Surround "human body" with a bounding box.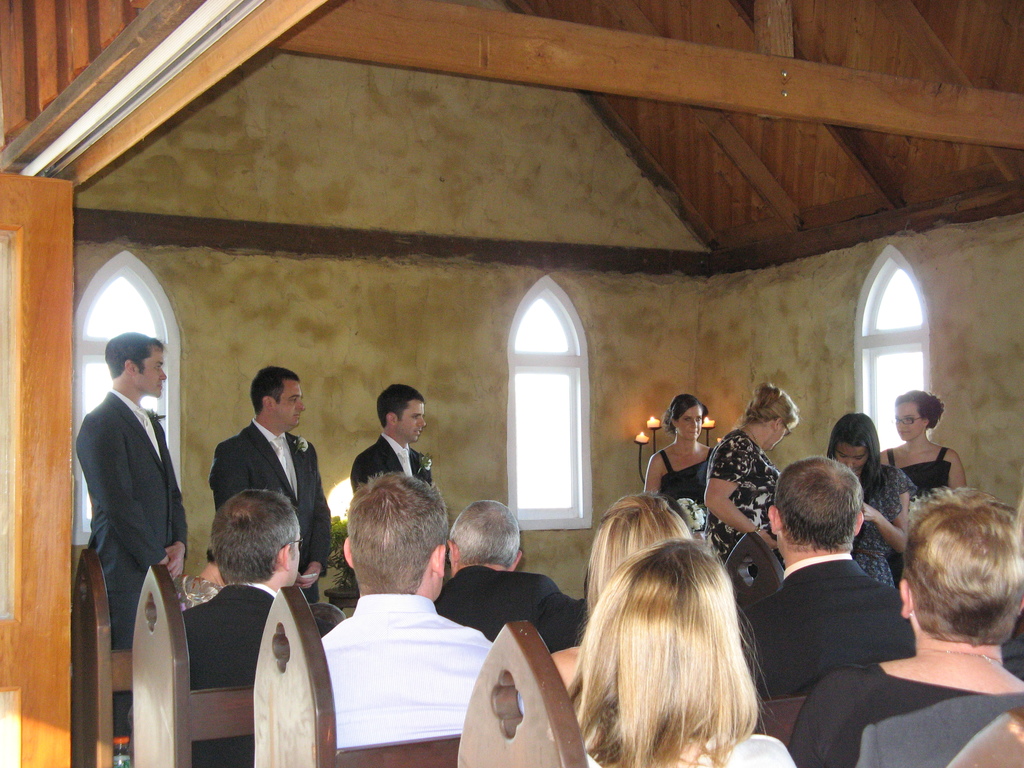
BBox(874, 388, 975, 513).
